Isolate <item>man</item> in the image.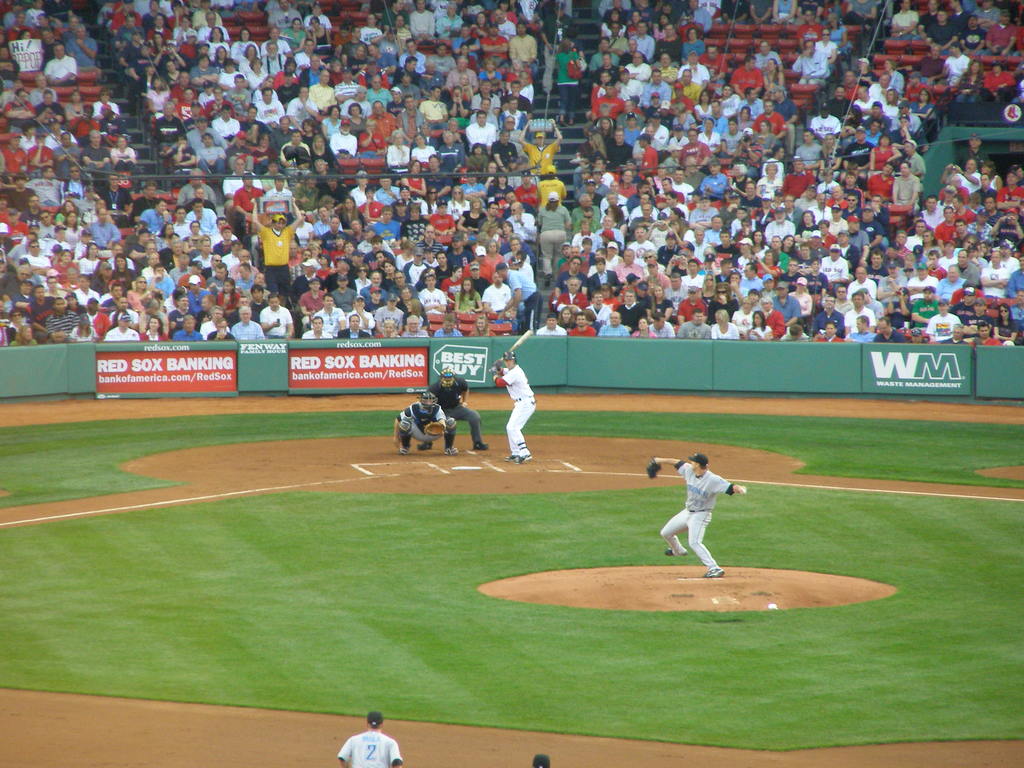
Isolated region: box=[772, 280, 804, 324].
